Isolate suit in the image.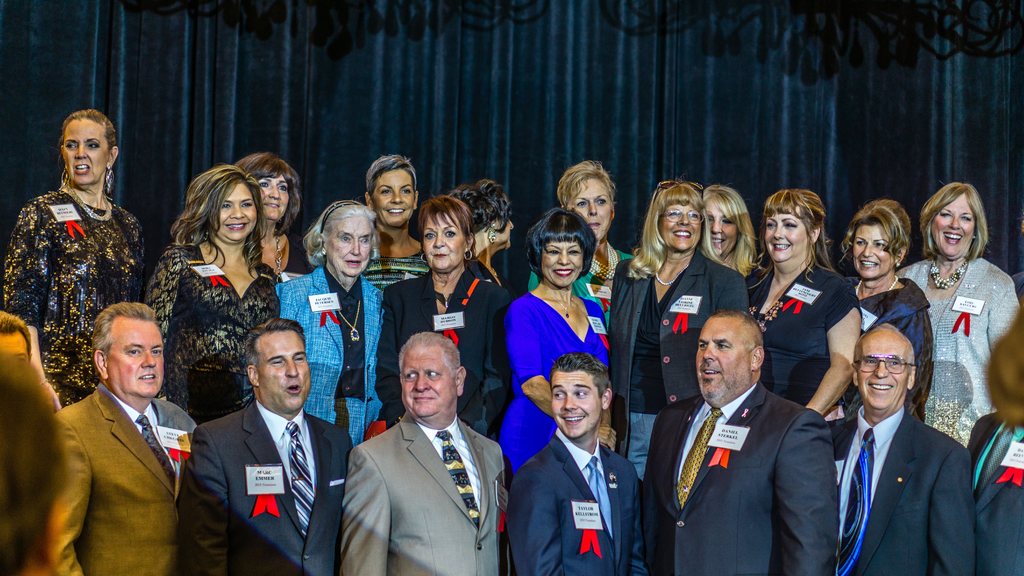
Isolated region: Rect(601, 250, 750, 482).
